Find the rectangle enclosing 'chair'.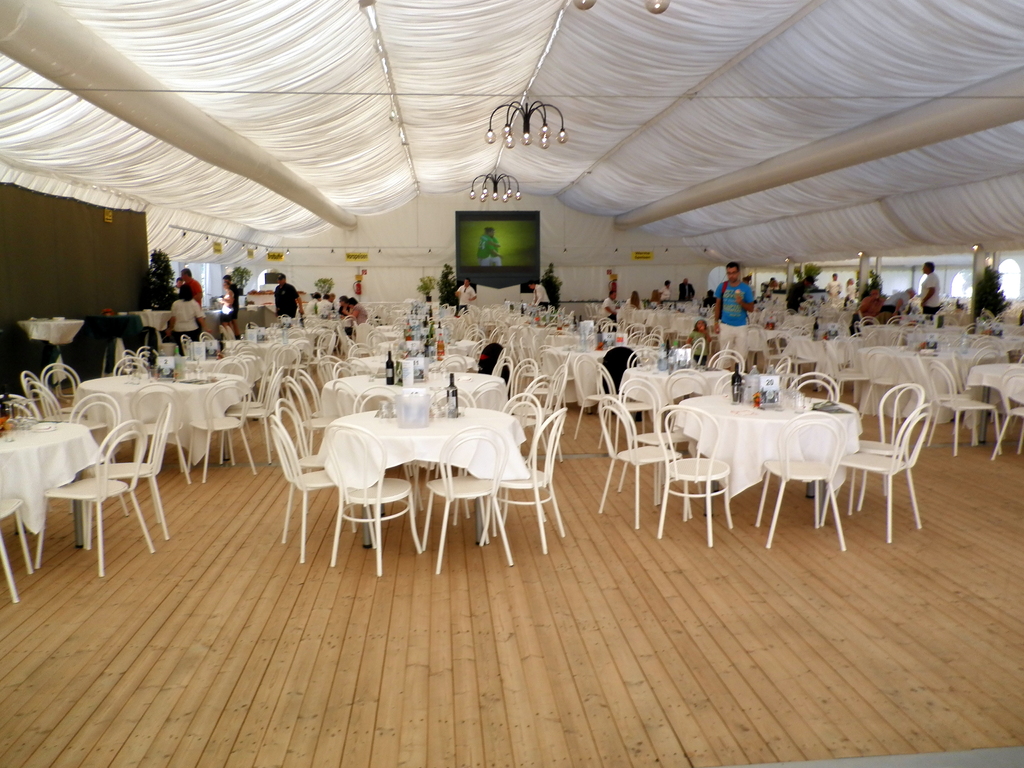
<region>267, 410, 382, 562</region>.
